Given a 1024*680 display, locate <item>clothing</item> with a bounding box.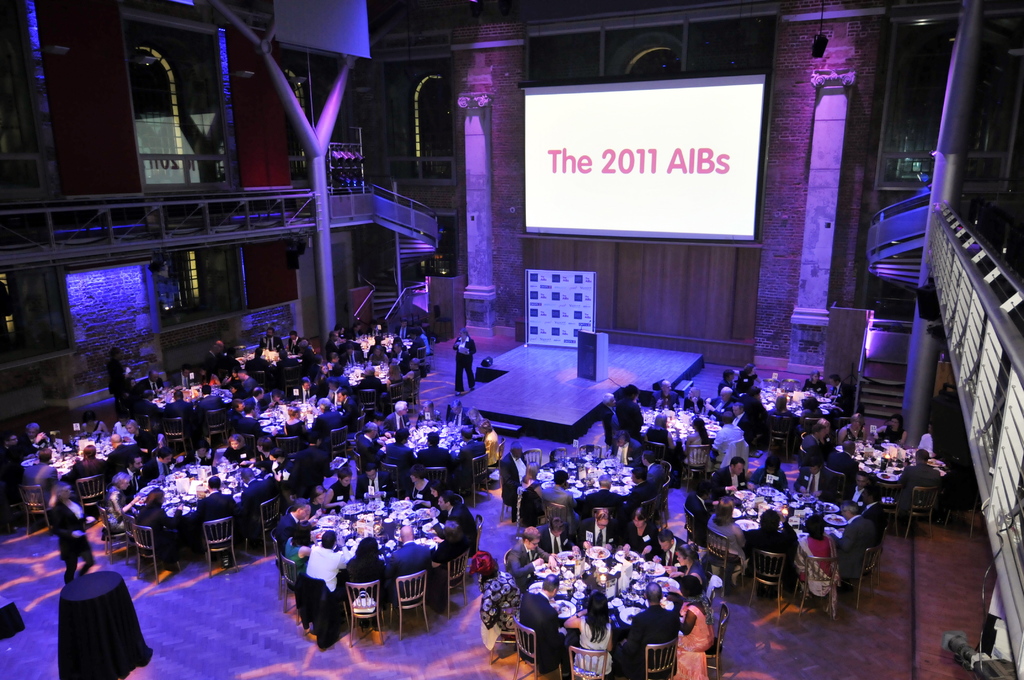
Located: detection(863, 501, 880, 534).
